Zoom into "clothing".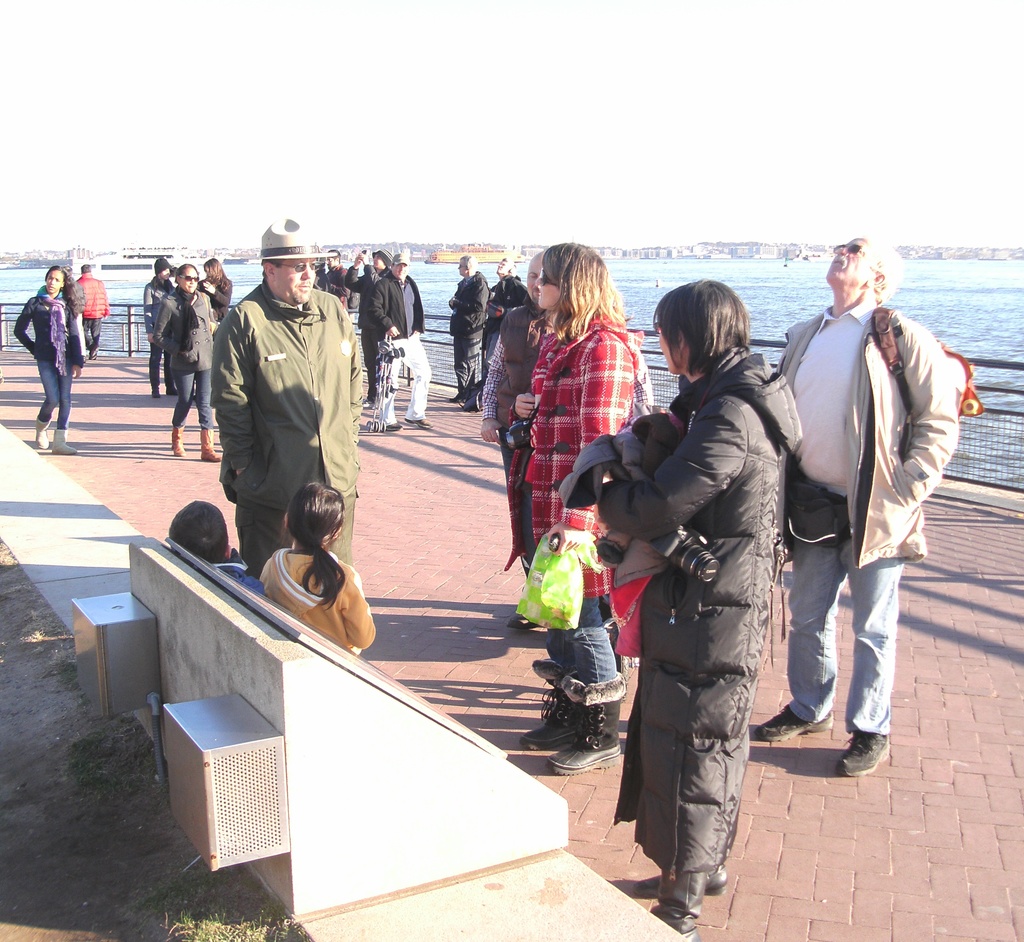
Zoom target: 260, 548, 372, 651.
